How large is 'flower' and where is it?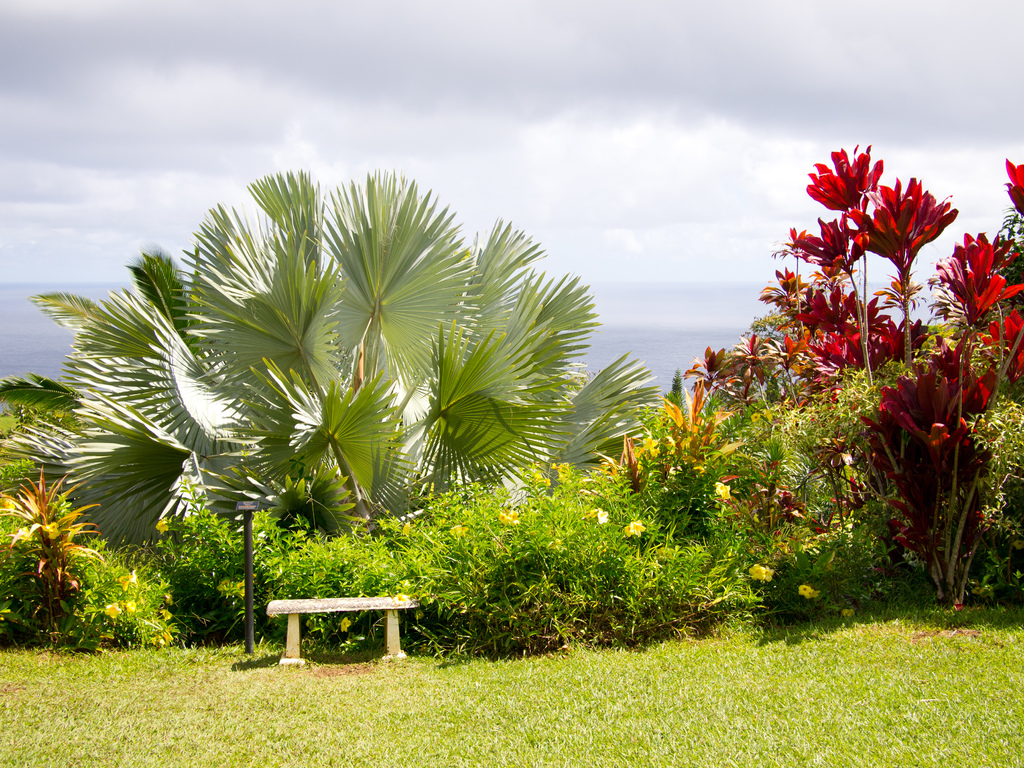
Bounding box: [401,522,415,539].
